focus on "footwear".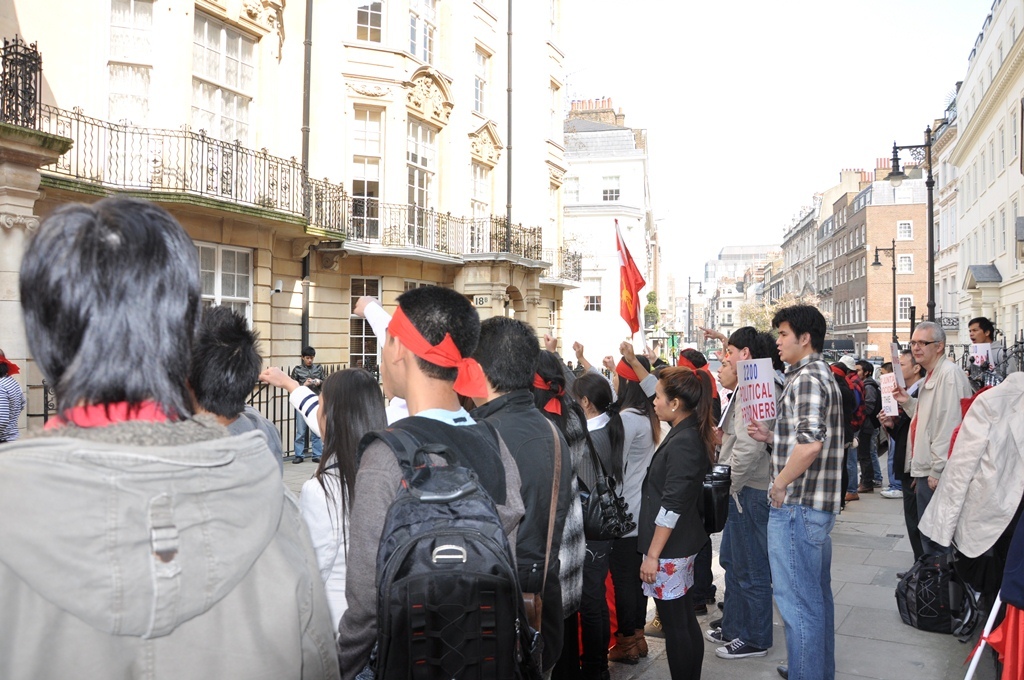
Focused at x1=843, y1=494, x2=863, y2=502.
